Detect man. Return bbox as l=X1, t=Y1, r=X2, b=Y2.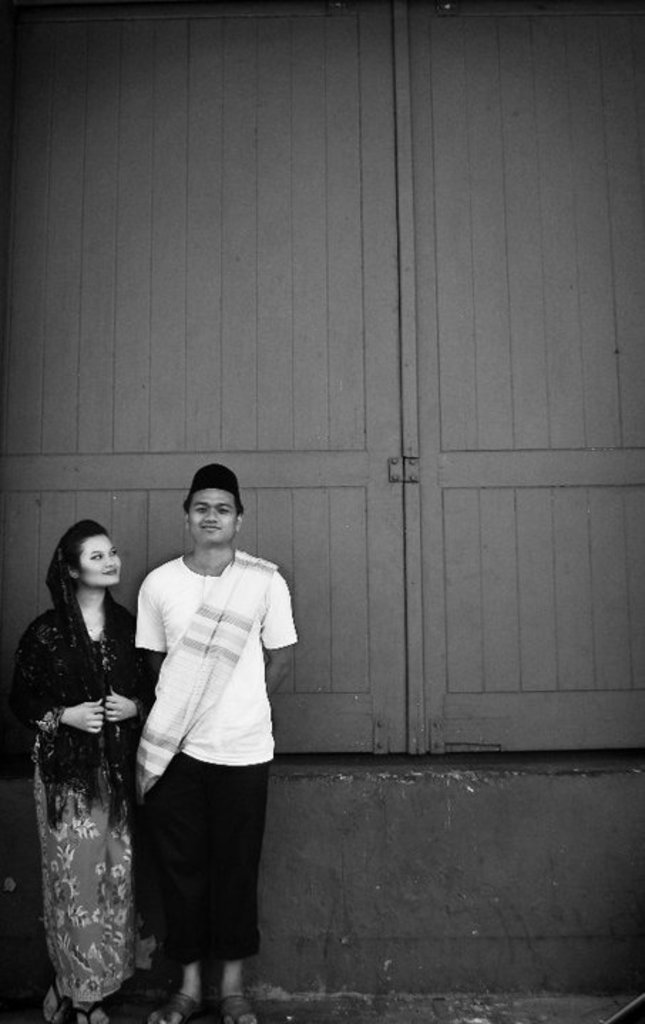
l=111, t=466, r=295, b=1015.
